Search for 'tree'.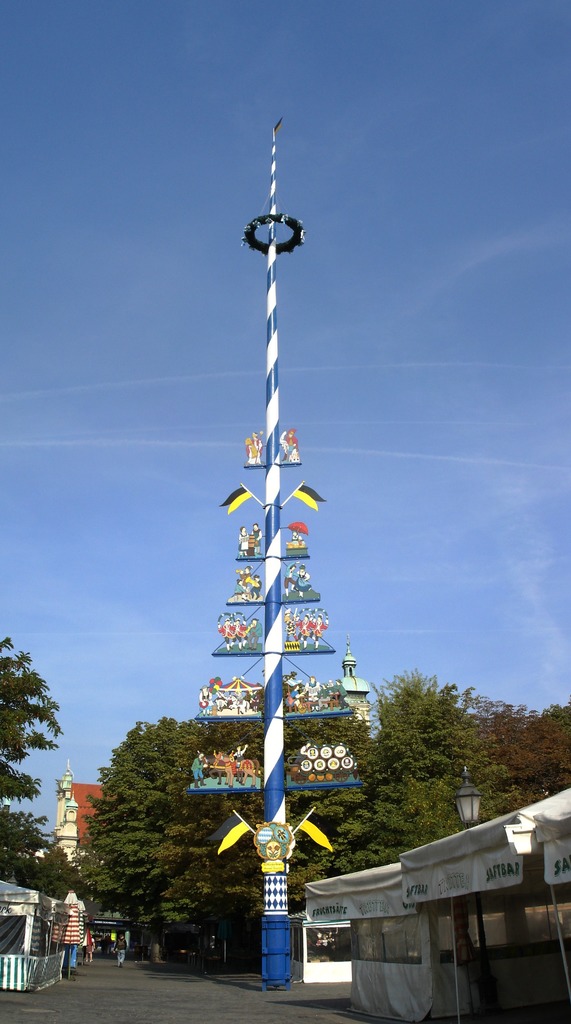
Found at detection(4, 636, 68, 879).
